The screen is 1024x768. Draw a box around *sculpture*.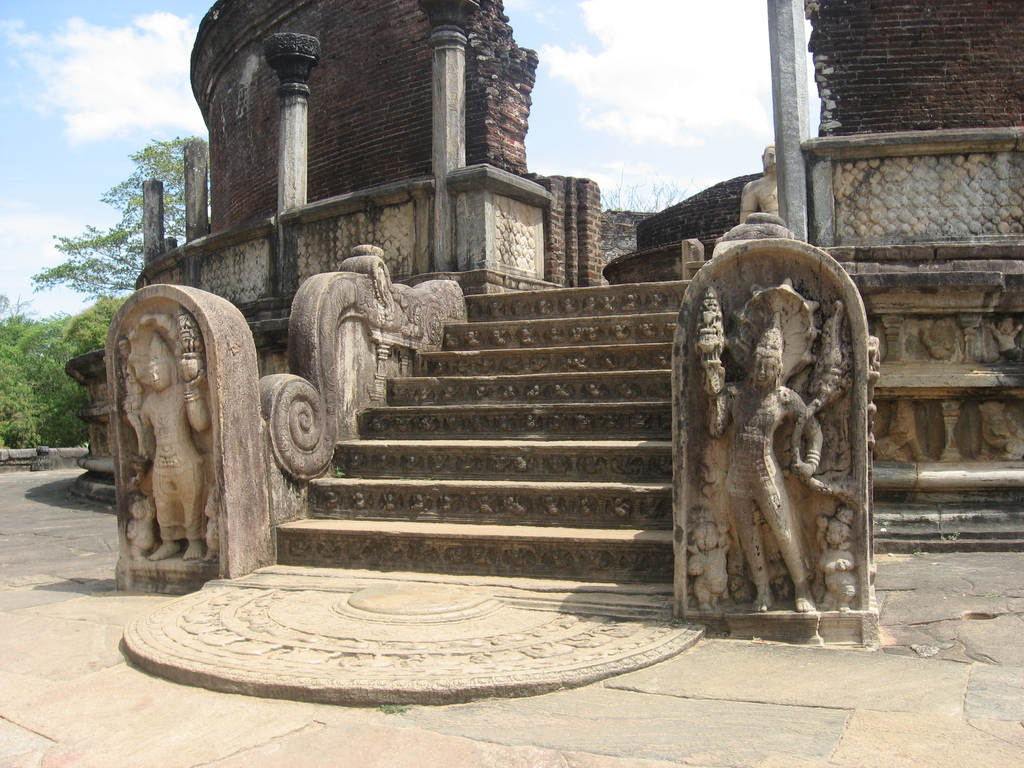
497 380 517 400.
